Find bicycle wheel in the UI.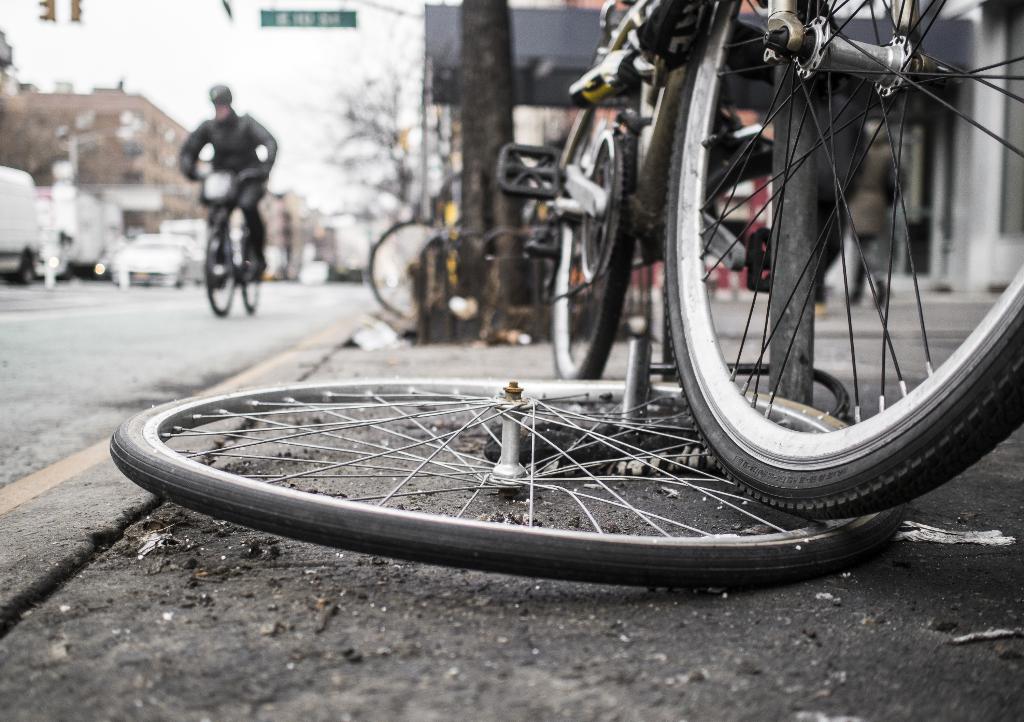
UI element at [198, 228, 234, 318].
